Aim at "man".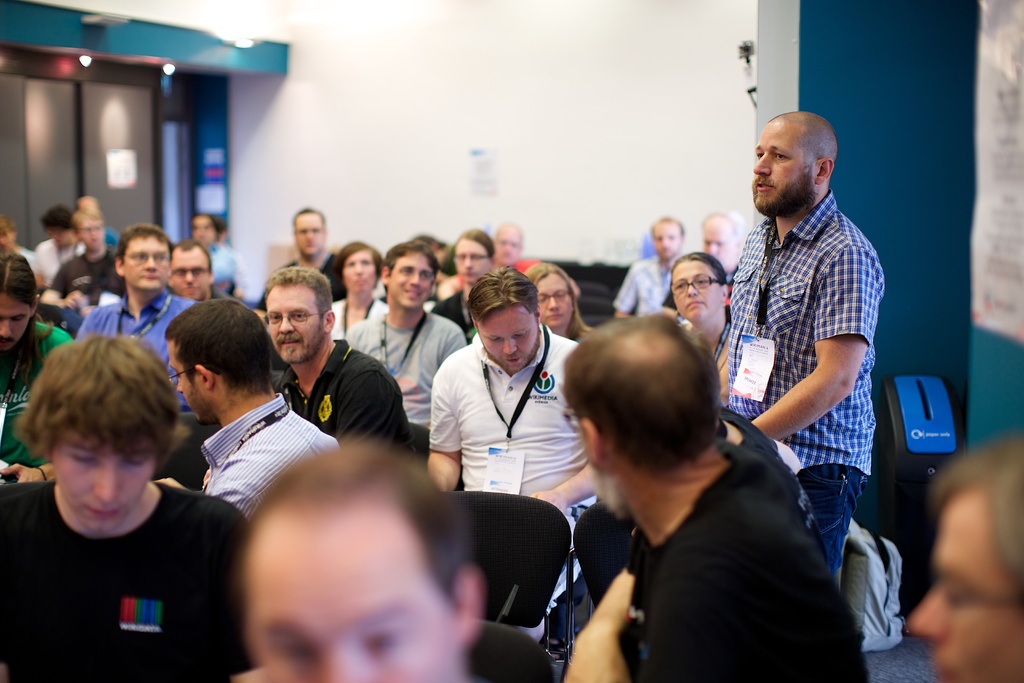
Aimed at 152/299/342/520.
